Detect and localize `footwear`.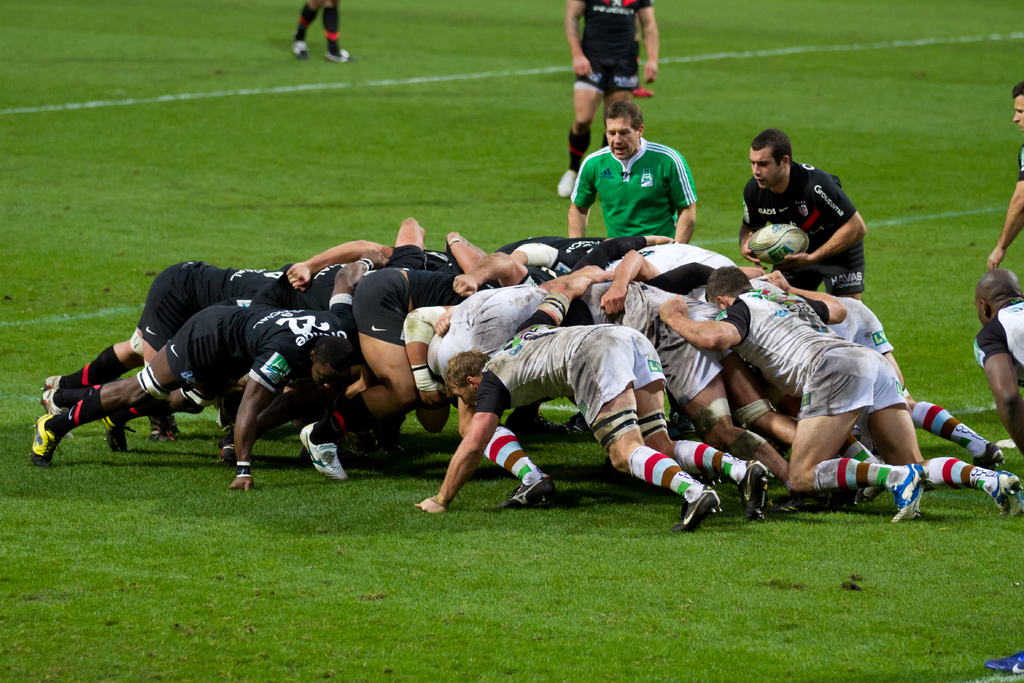
Localized at bbox=(671, 481, 719, 532).
